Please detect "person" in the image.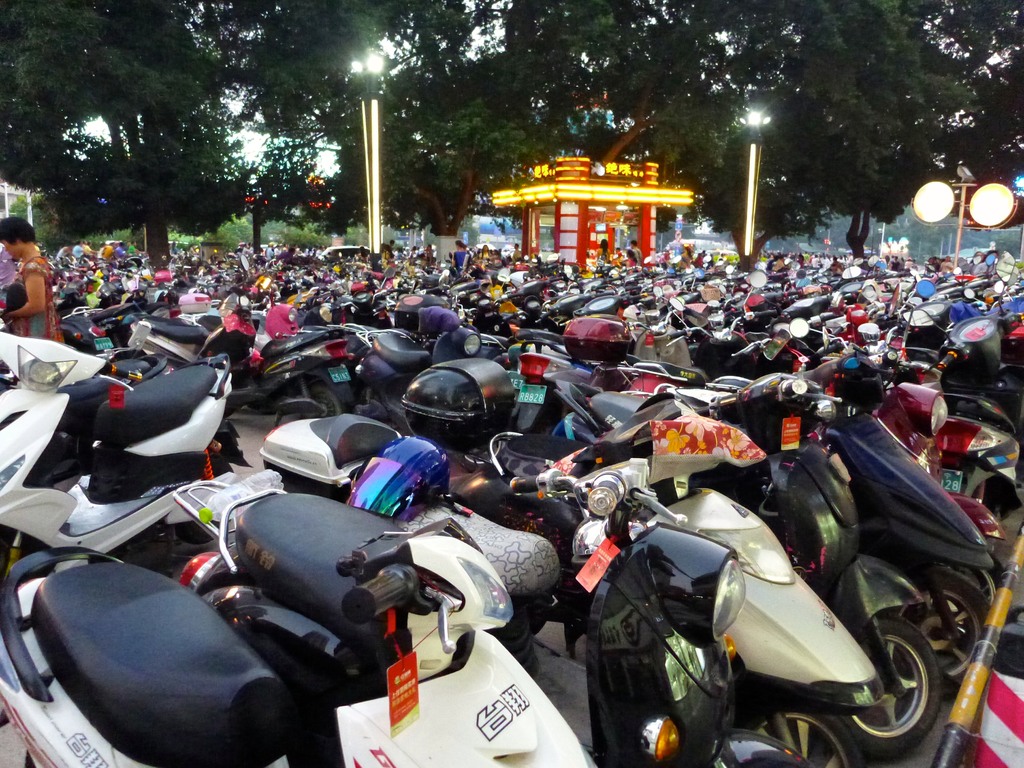
635, 241, 646, 267.
